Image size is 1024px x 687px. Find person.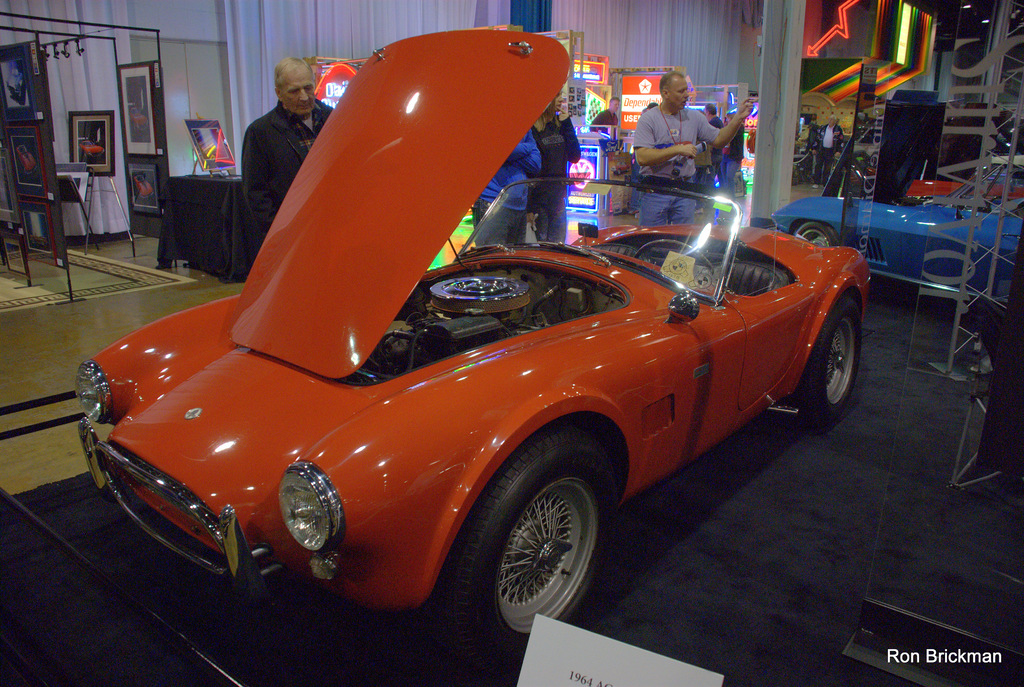
crop(724, 113, 743, 204).
